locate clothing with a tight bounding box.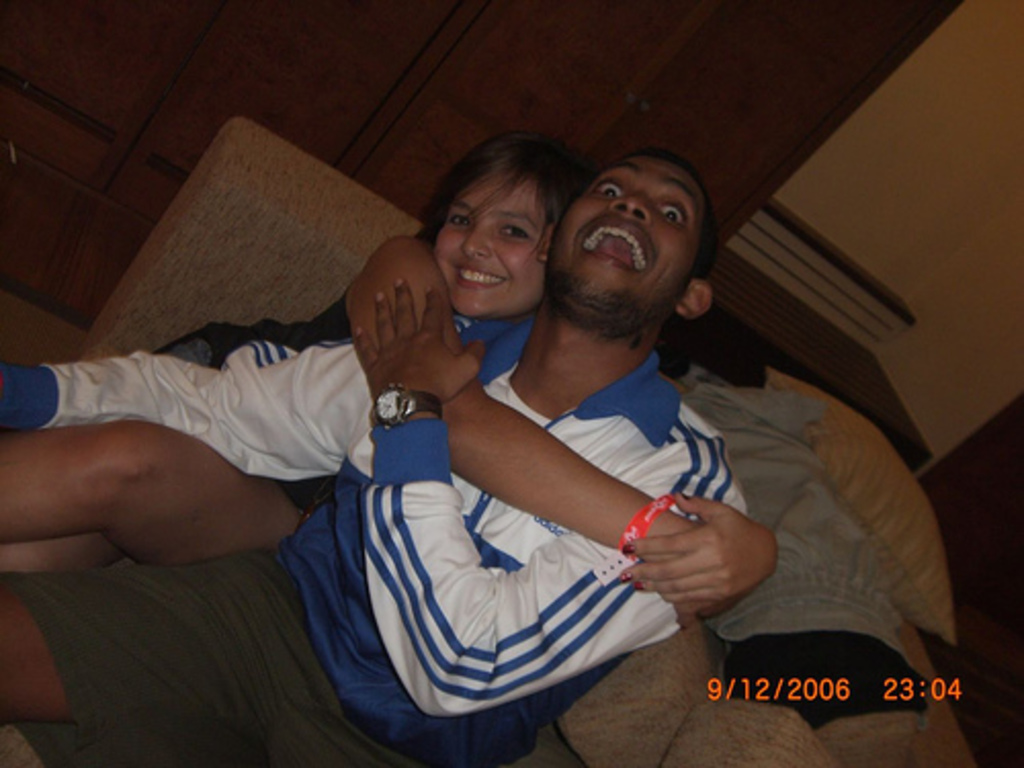
{"x1": 291, "y1": 311, "x2": 797, "y2": 733}.
